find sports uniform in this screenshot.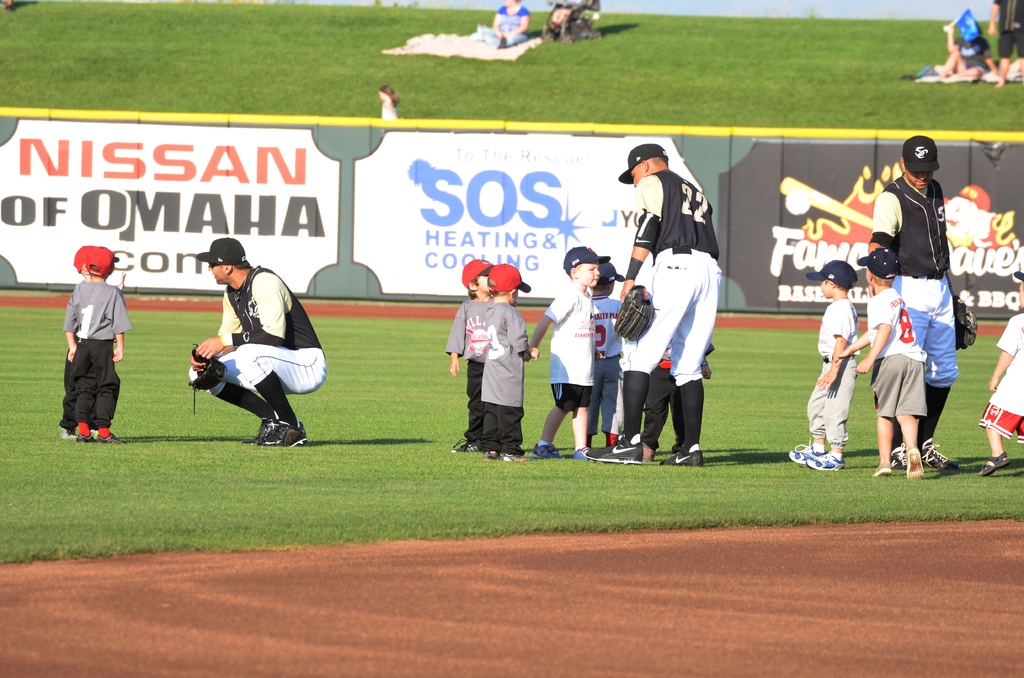
The bounding box for sports uniform is 971 314 1023 447.
